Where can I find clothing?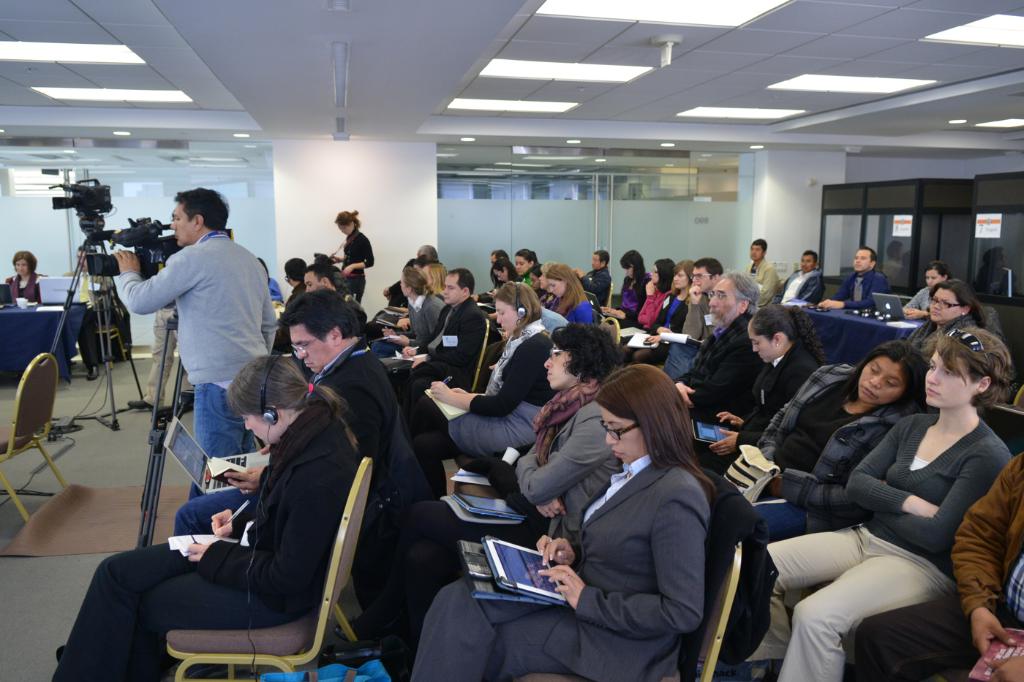
You can find it at 750 412 1011 681.
